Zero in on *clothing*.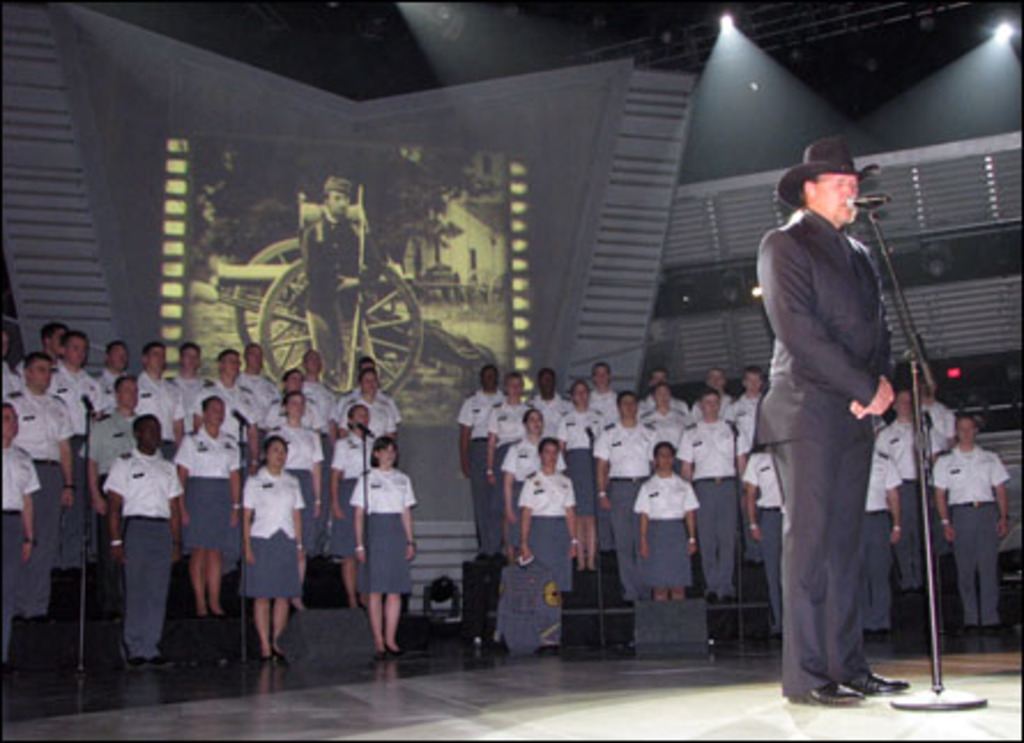
Zeroed in: 341,384,400,423.
